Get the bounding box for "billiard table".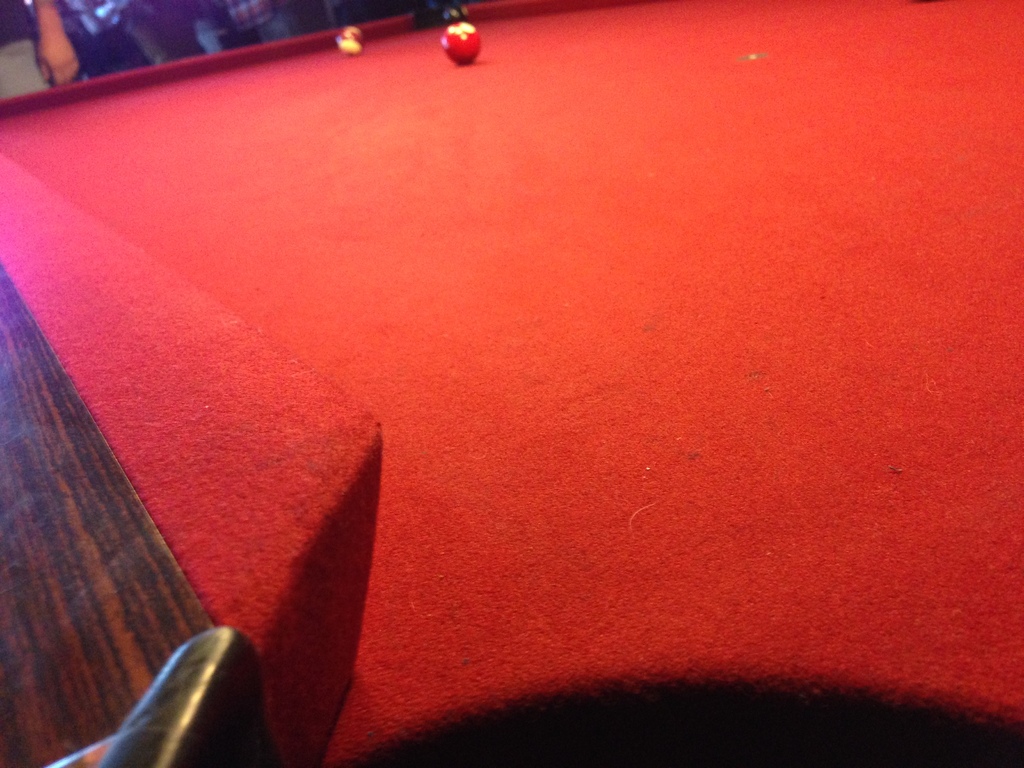
<region>0, 0, 1023, 767</region>.
